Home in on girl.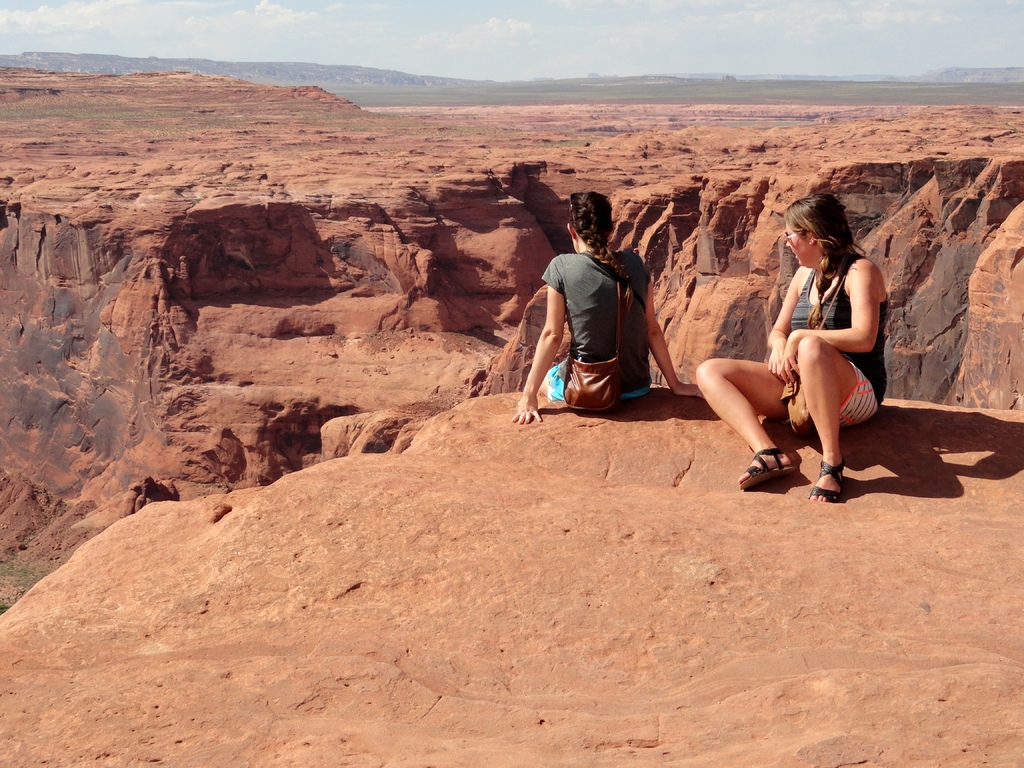
Homed in at 692/192/890/504.
